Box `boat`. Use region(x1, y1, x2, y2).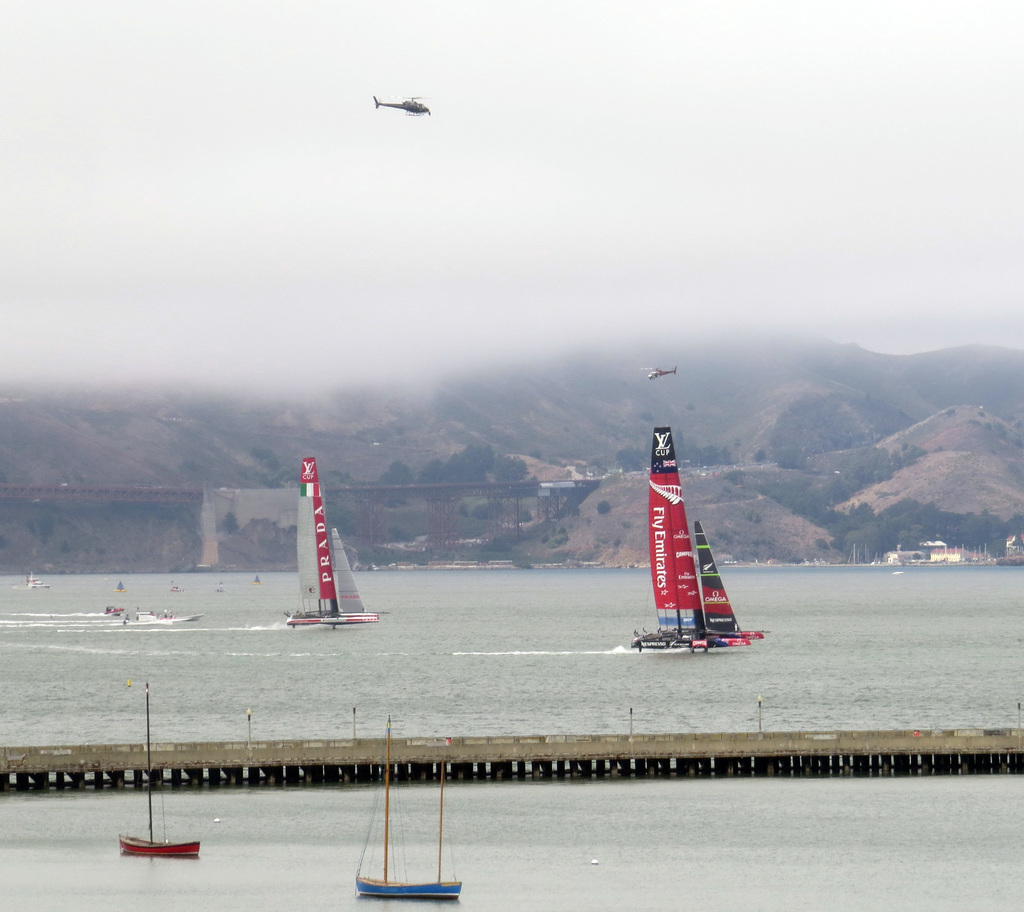
region(118, 684, 202, 863).
